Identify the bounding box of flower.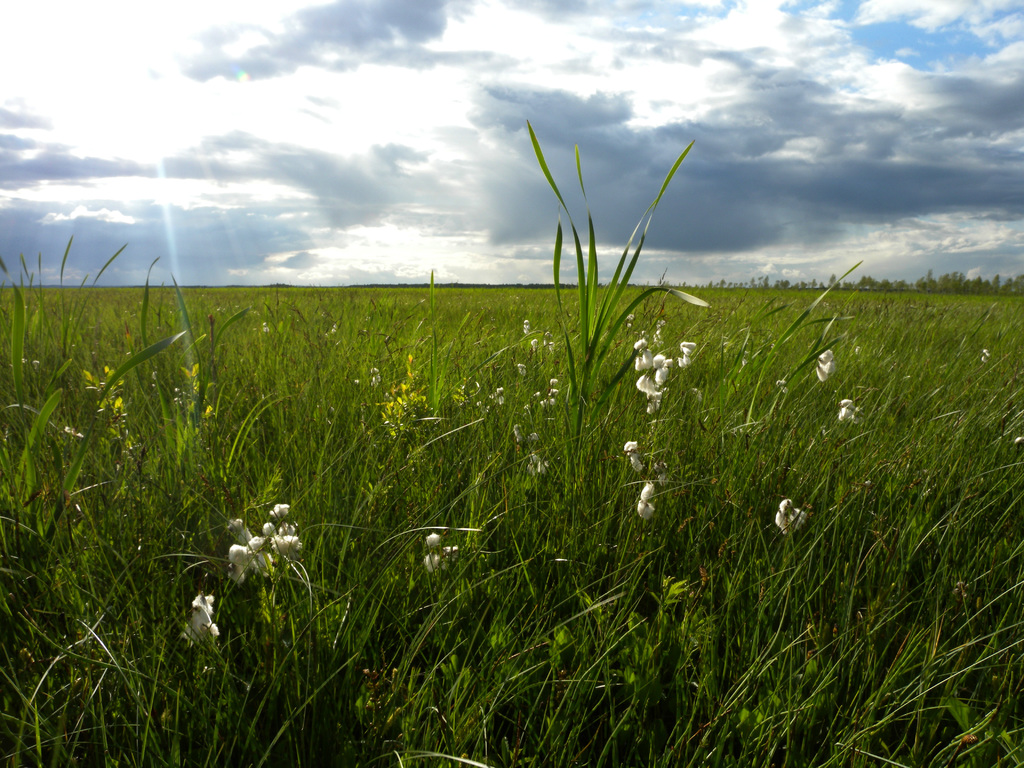
BBox(841, 394, 867, 426).
